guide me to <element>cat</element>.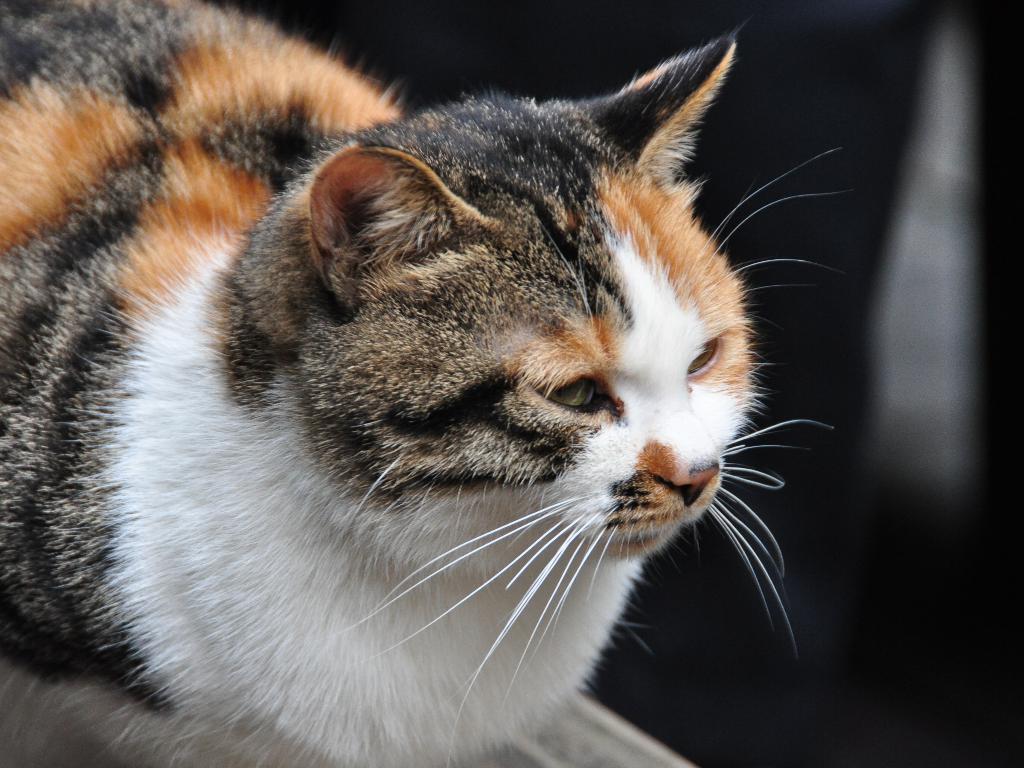
Guidance: box=[0, 0, 858, 767].
